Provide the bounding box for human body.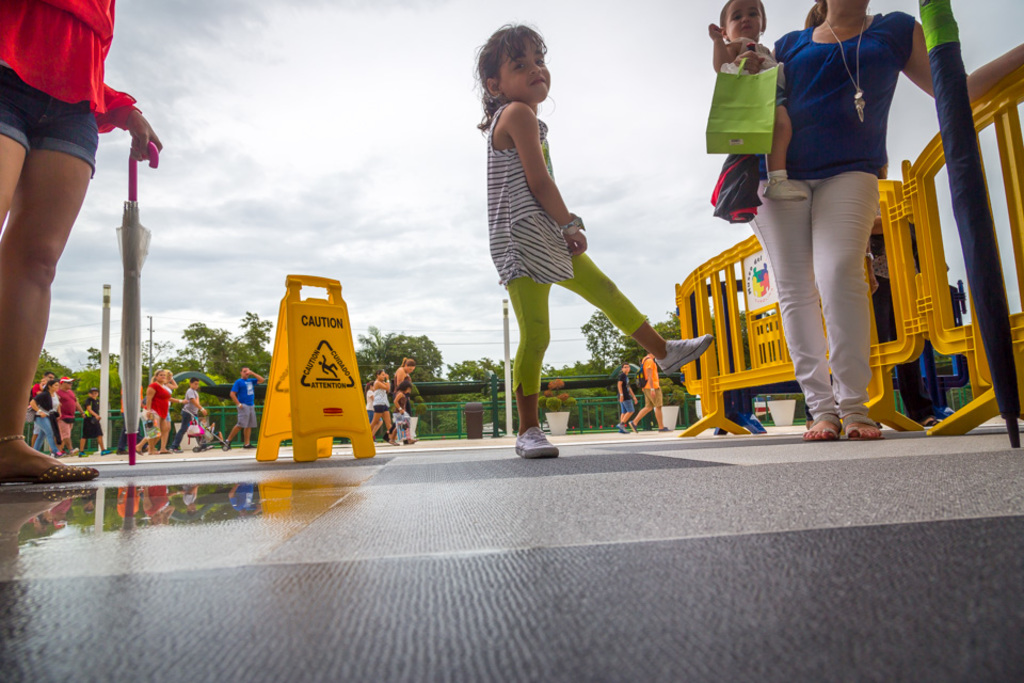
(x1=485, y1=99, x2=715, y2=461).
